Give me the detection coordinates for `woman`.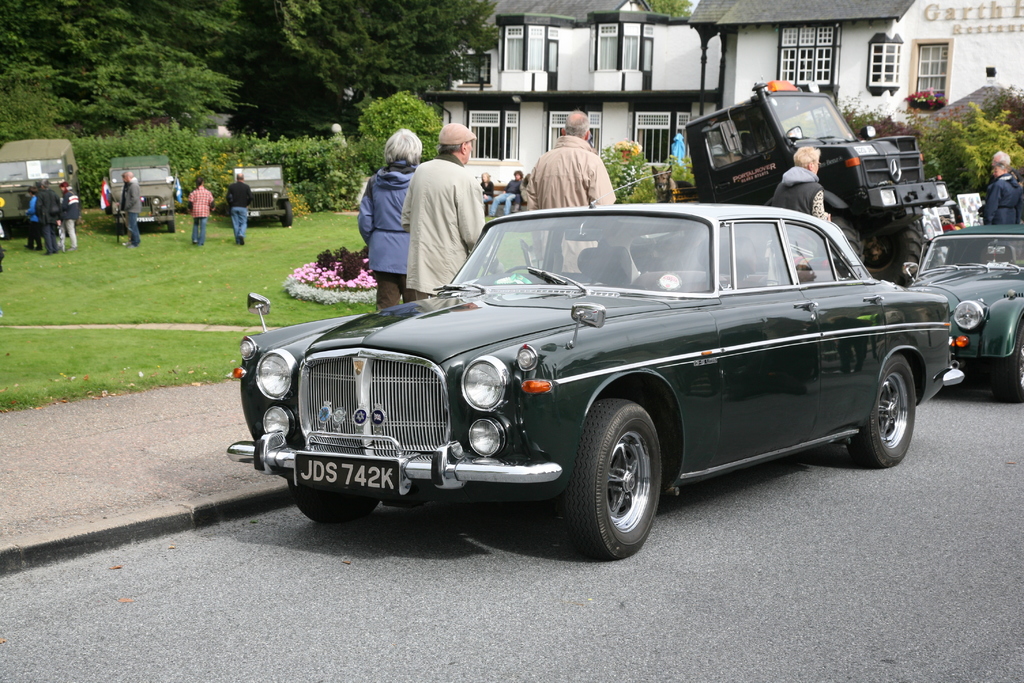
region(189, 177, 214, 249).
